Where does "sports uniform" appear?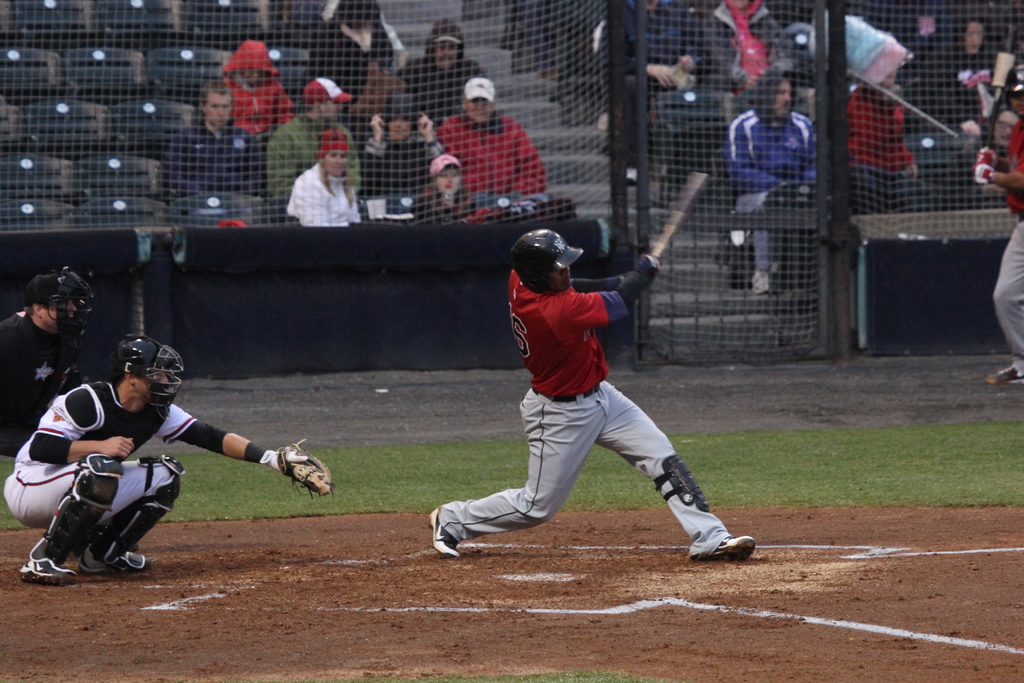
Appears at locate(988, 104, 1023, 391).
